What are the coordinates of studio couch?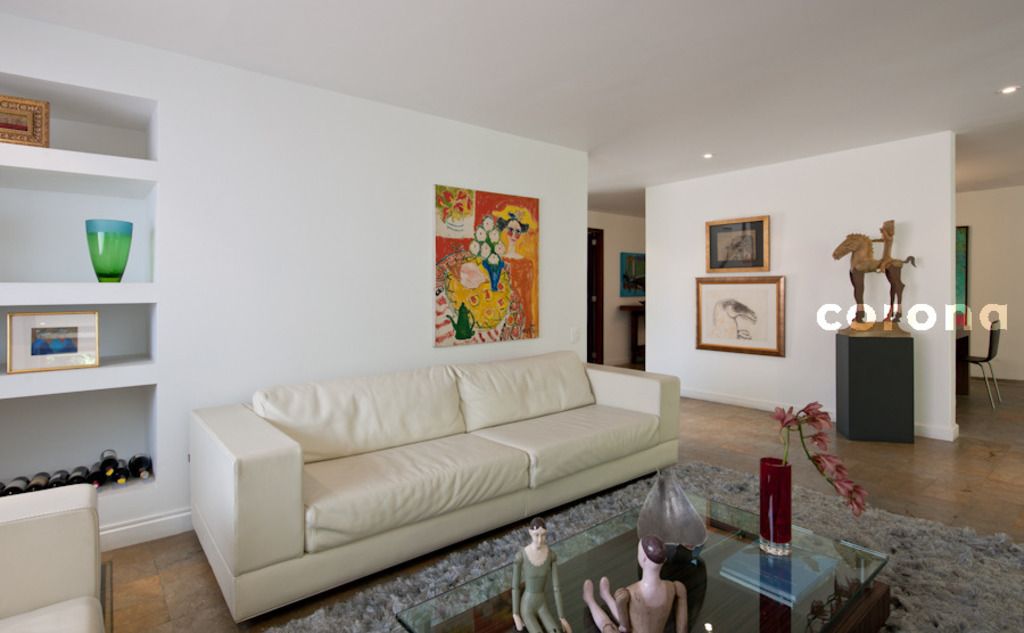
(190,355,683,625).
